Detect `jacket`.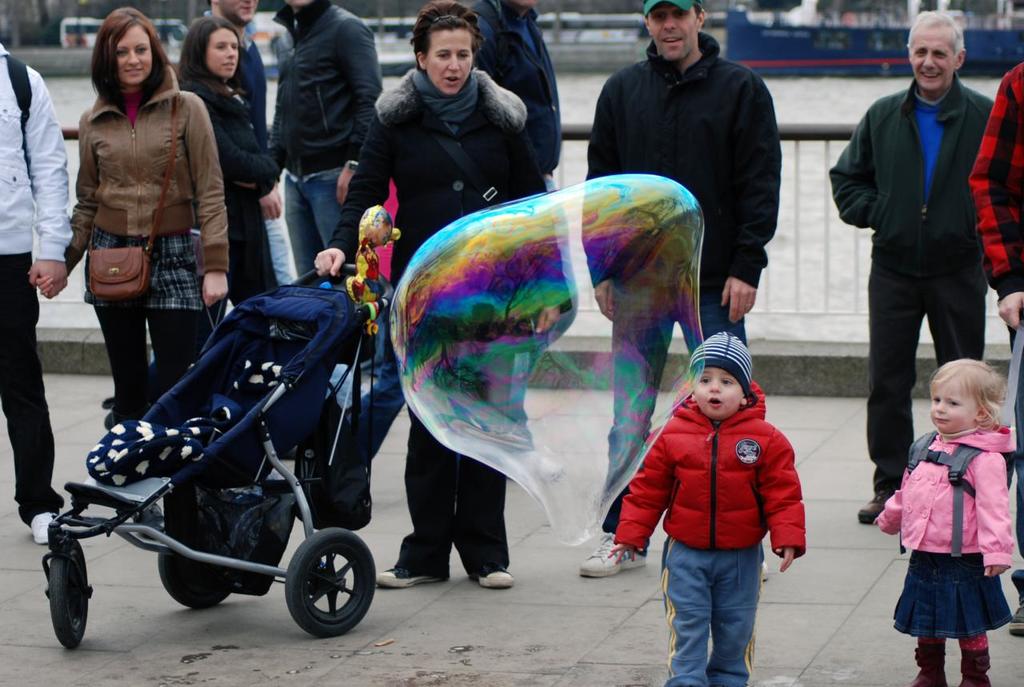
Detected at {"x1": 470, "y1": 0, "x2": 564, "y2": 179}.
